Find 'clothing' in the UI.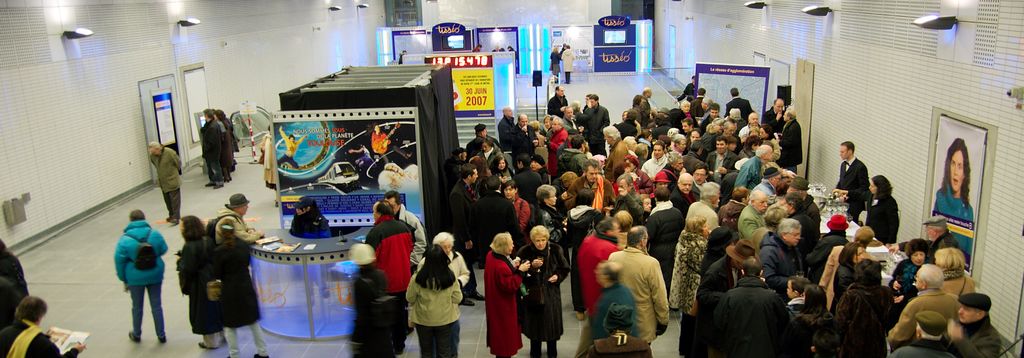
UI element at region(611, 248, 674, 349).
